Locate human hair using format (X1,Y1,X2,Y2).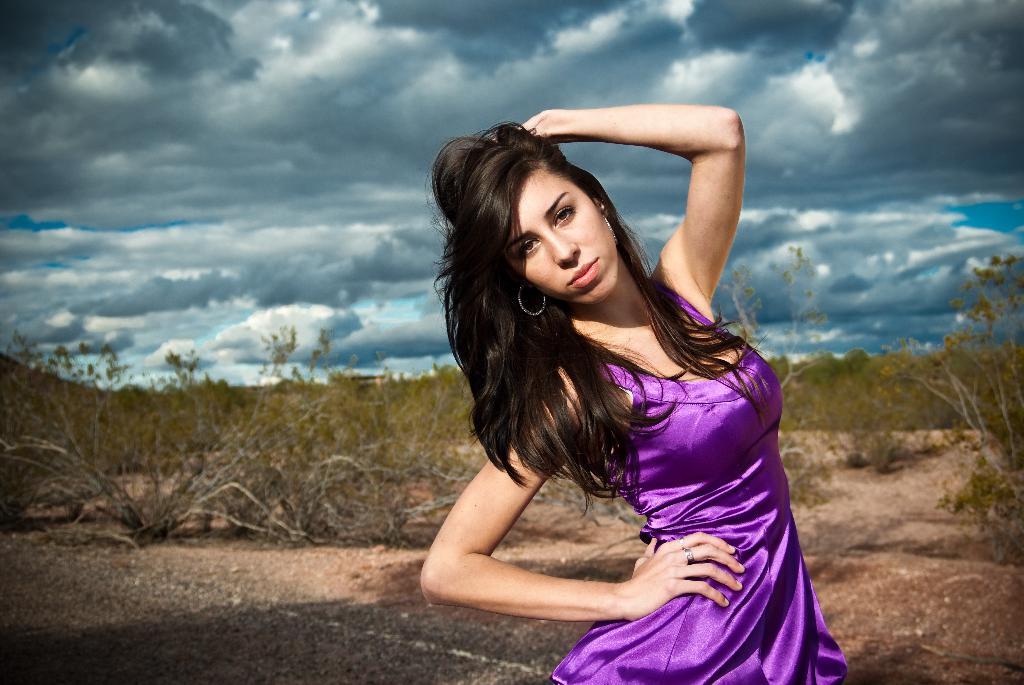
(445,93,723,499).
